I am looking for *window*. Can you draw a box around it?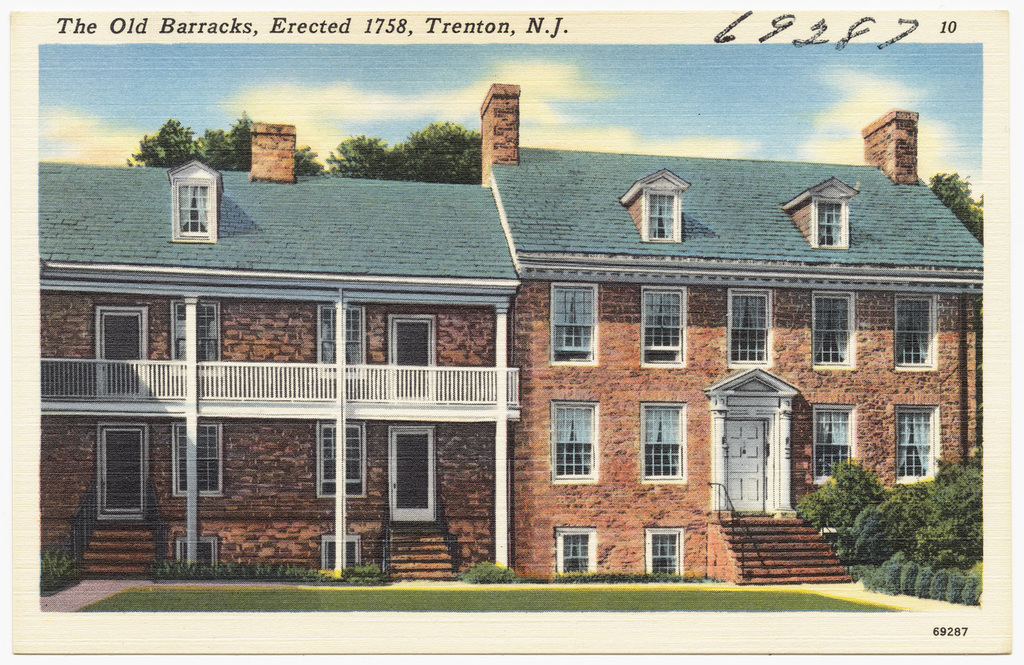
Sure, the bounding box is box=[320, 310, 365, 377].
